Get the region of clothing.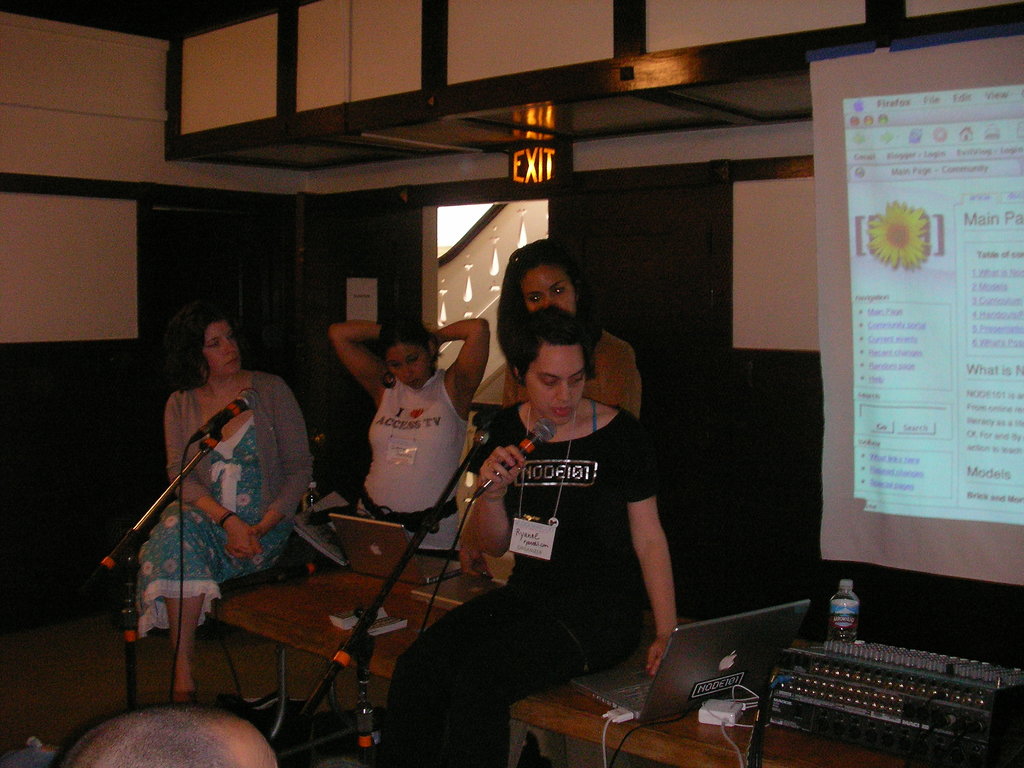
Rect(127, 364, 324, 647).
